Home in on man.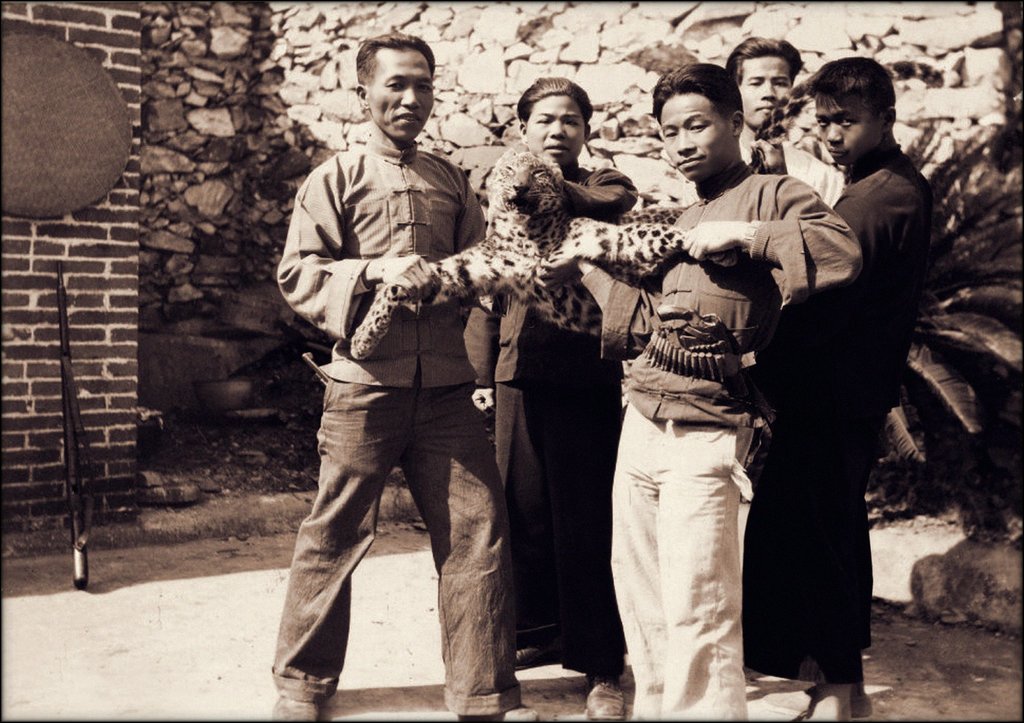
Homed in at <box>712,50,950,722</box>.
